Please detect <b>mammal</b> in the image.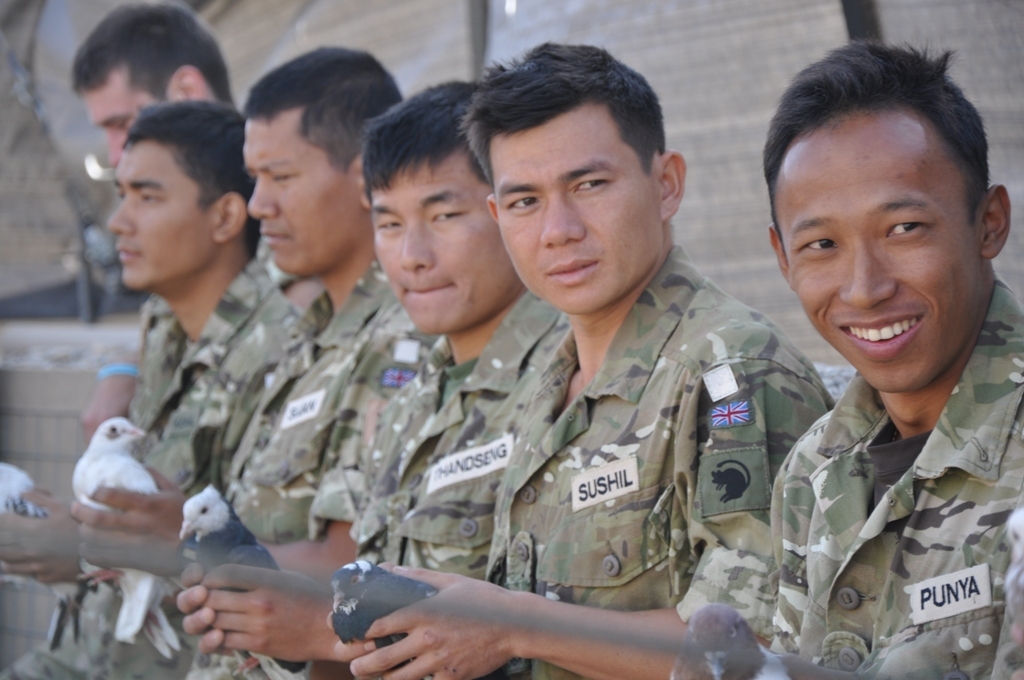
locate(321, 42, 835, 679).
